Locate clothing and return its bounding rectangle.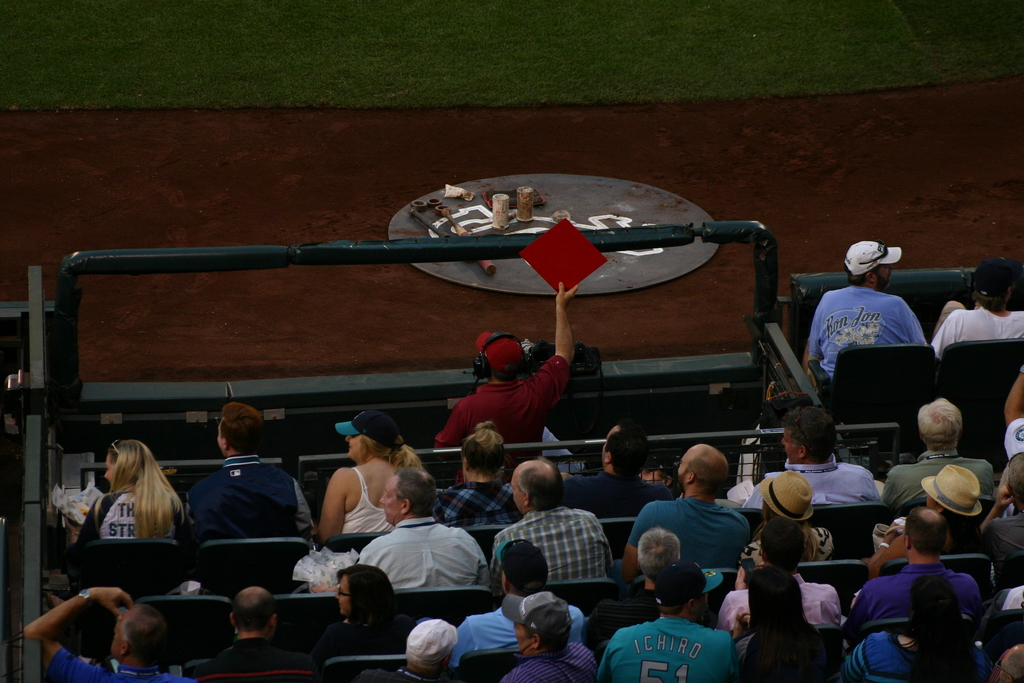
(849,538,996,673).
